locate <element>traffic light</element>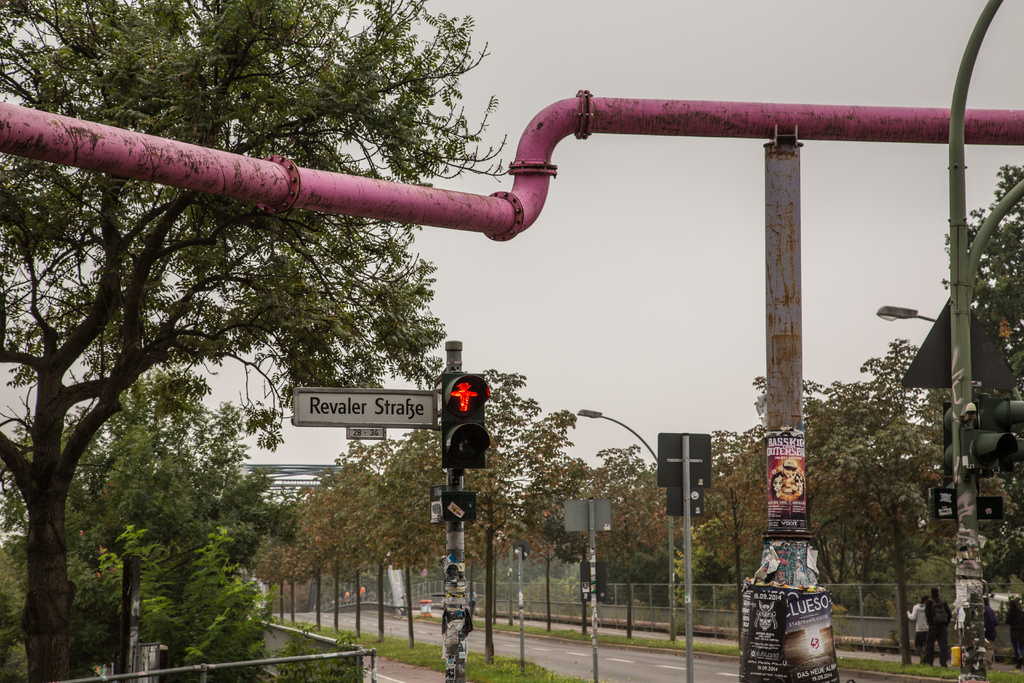
select_region(444, 368, 493, 472)
